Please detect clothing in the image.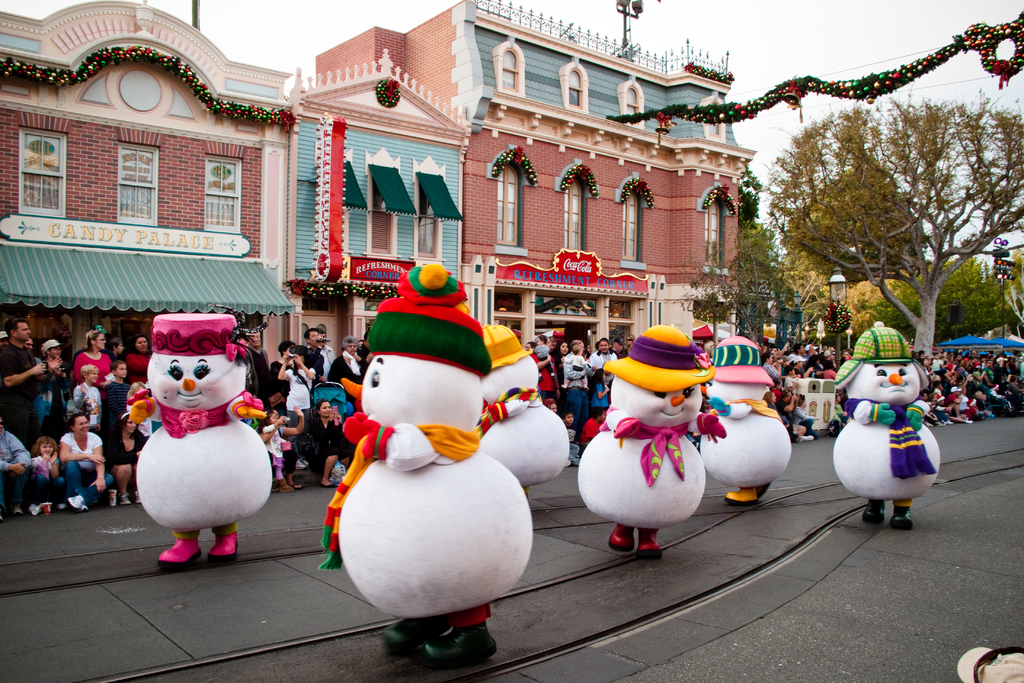
<box>287,367,311,425</box>.
